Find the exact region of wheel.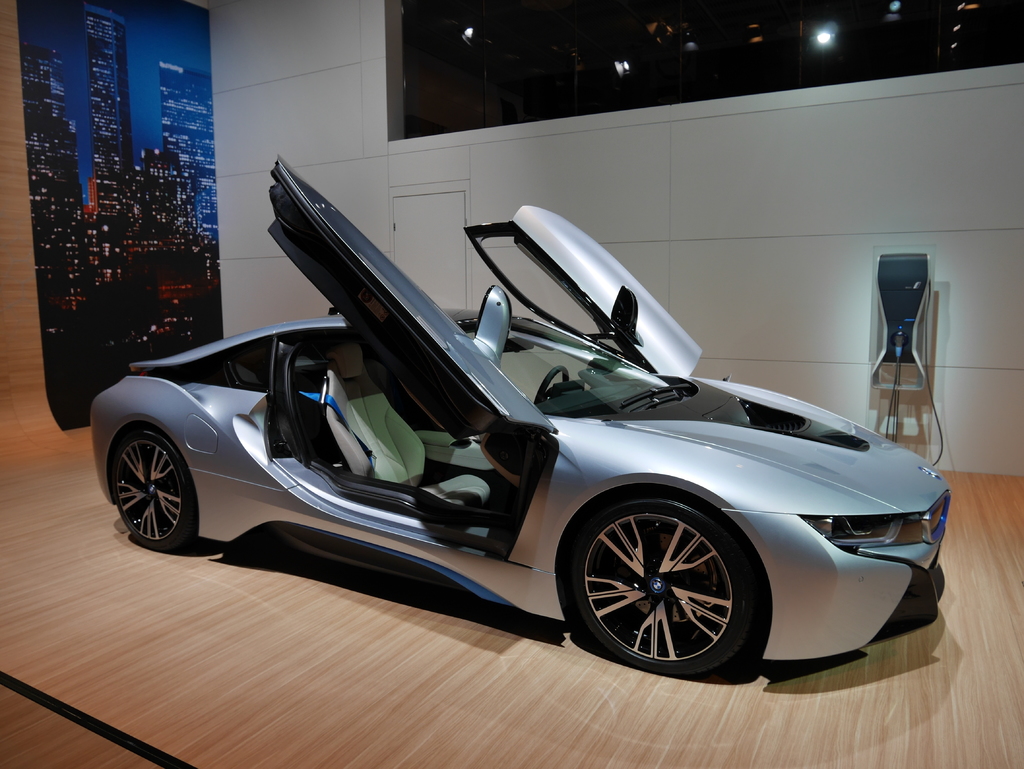
Exact region: bbox=[564, 496, 764, 670].
